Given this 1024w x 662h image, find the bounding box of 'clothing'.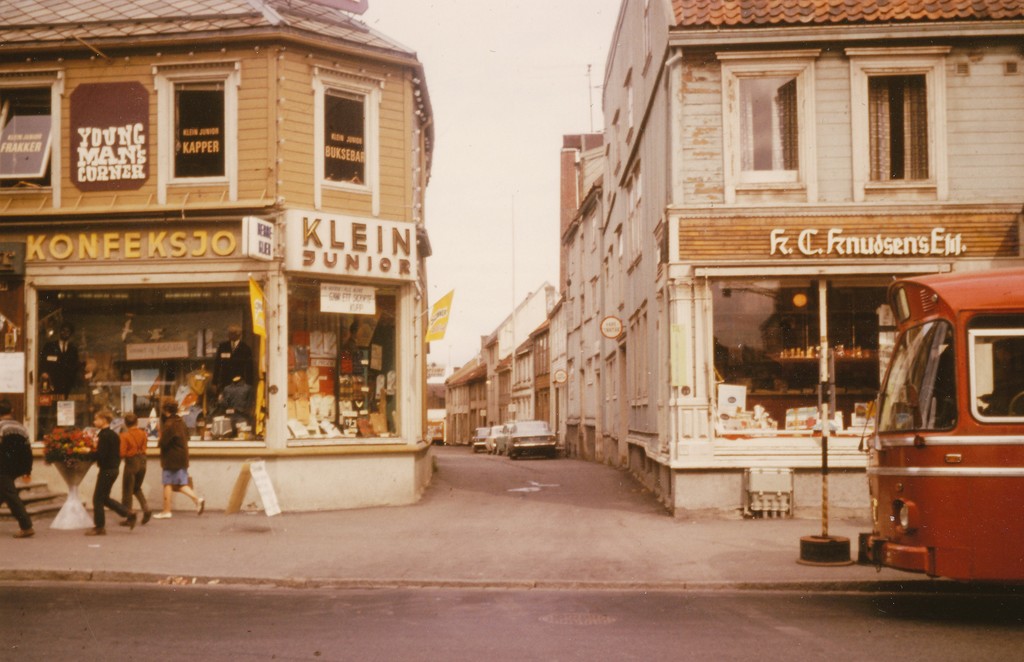
[0, 419, 38, 476].
